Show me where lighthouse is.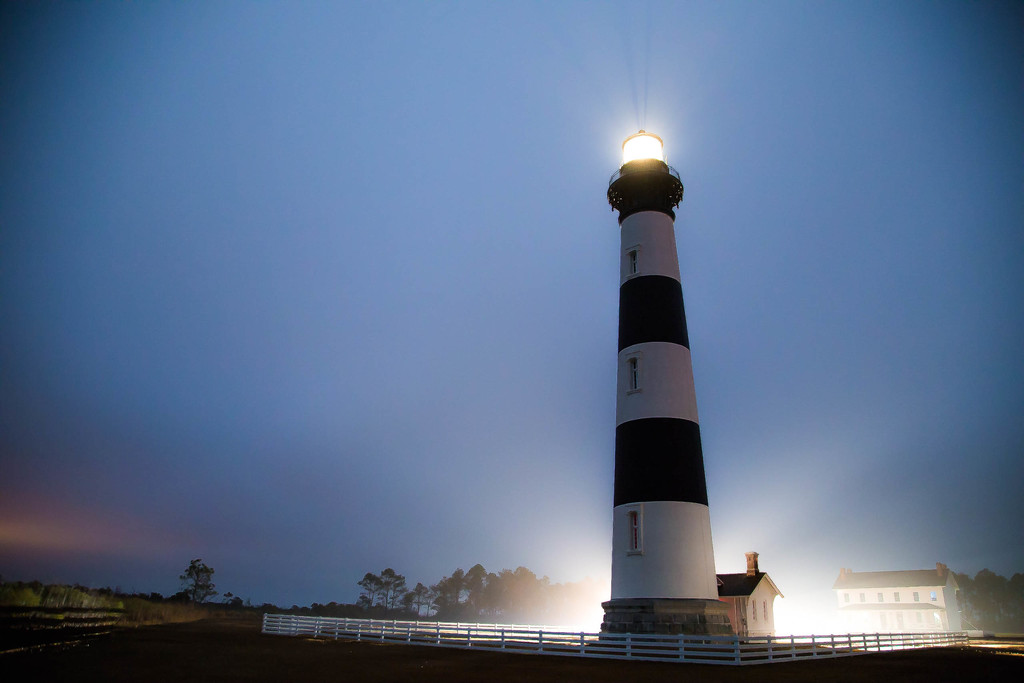
lighthouse is at {"x1": 569, "y1": 101, "x2": 766, "y2": 668}.
